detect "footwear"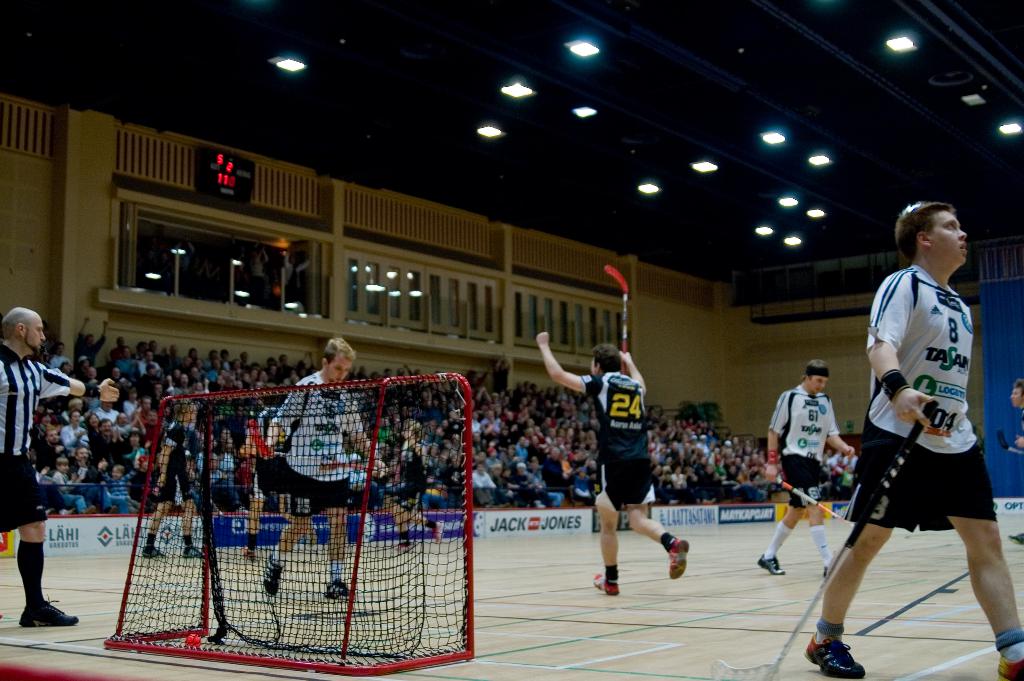
[996, 654, 1023, 680]
